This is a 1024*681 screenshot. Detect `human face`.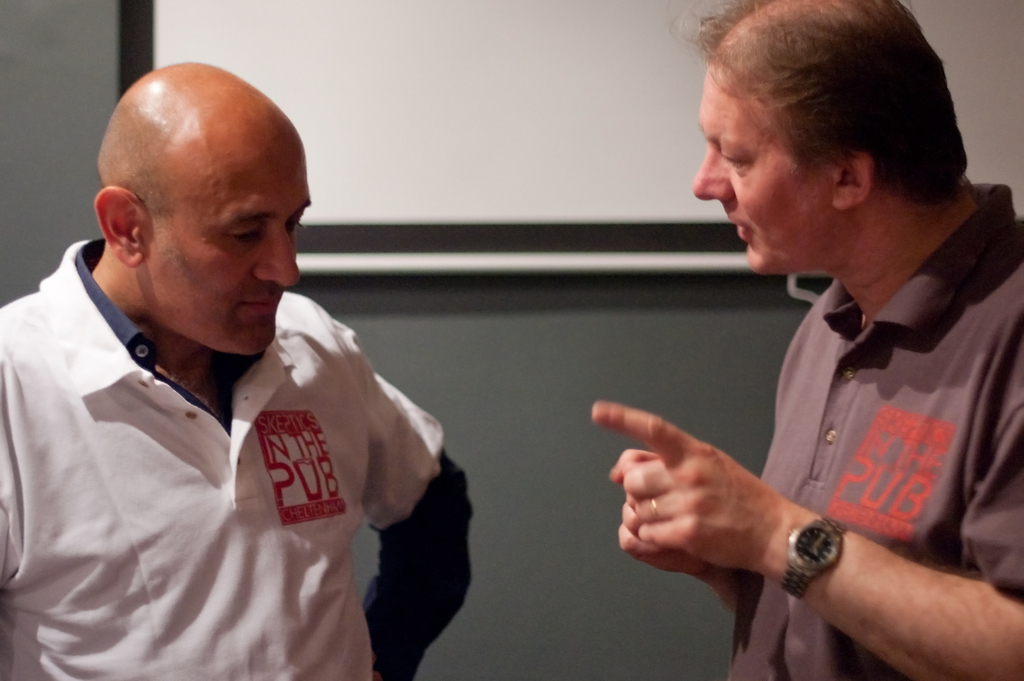
BBox(689, 61, 834, 272).
